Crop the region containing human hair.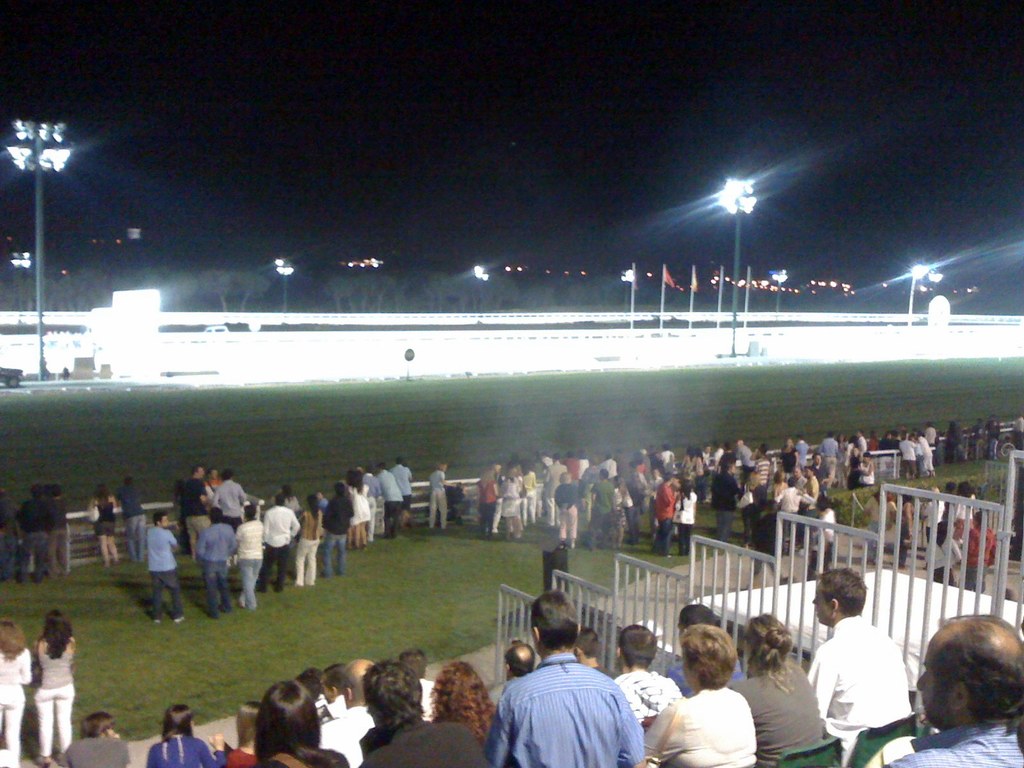
Crop region: 811, 564, 870, 617.
